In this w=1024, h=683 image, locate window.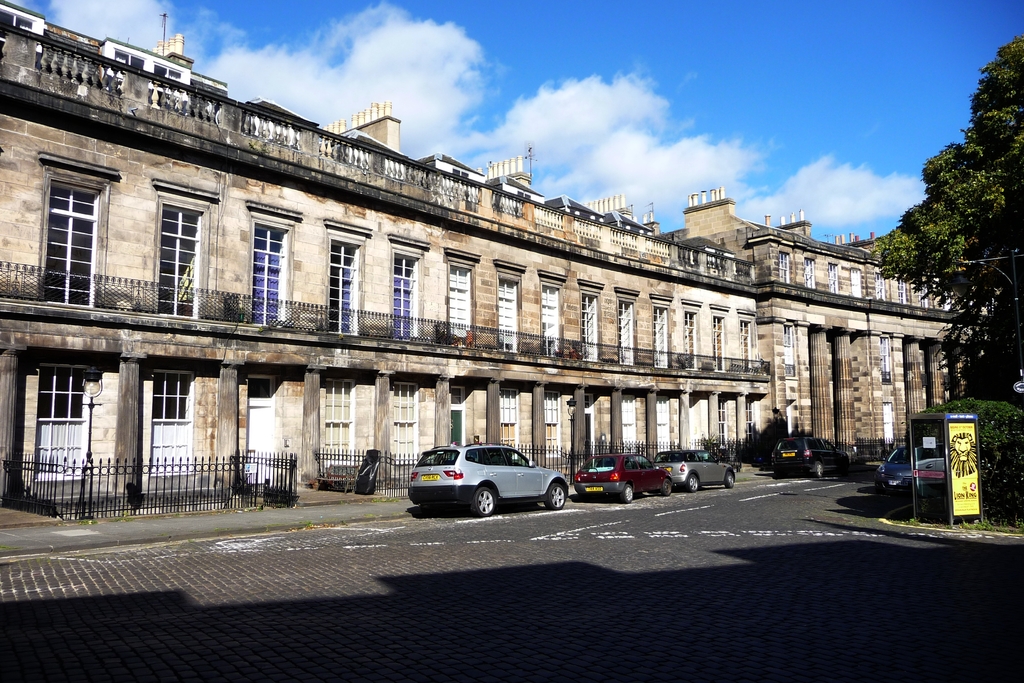
Bounding box: l=656, t=398, r=668, b=453.
